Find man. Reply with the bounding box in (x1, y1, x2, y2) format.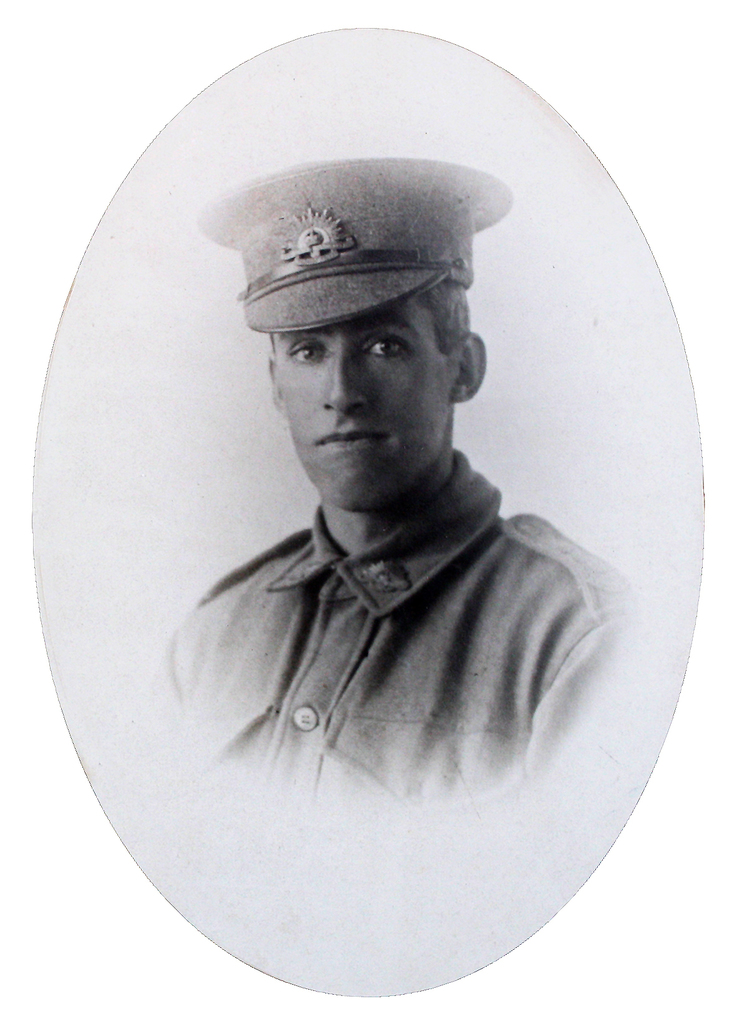
(153, 182, 606, 985).
